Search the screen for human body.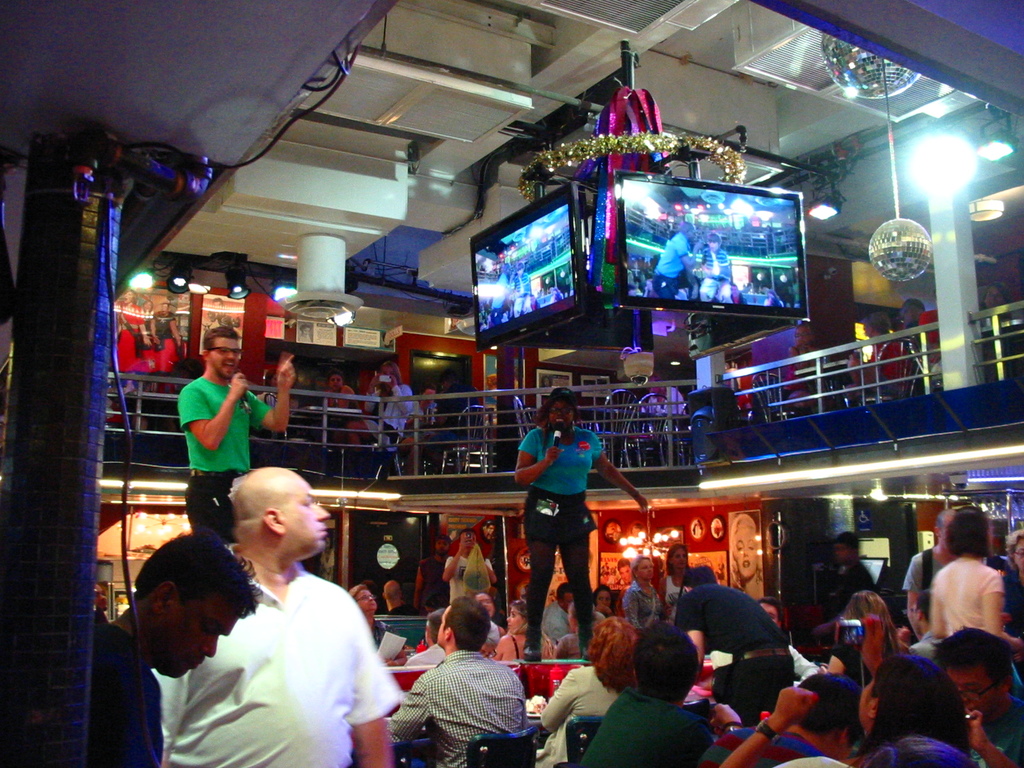
Found at (499, 606, 556, 671).
